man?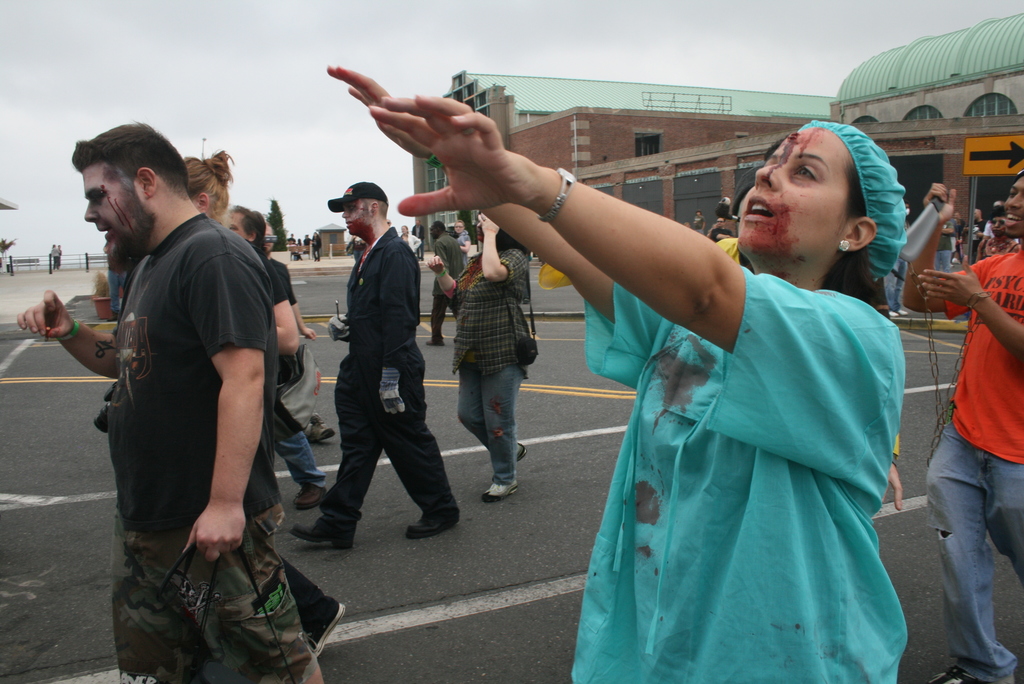
[900, 171, 1023, 683]
